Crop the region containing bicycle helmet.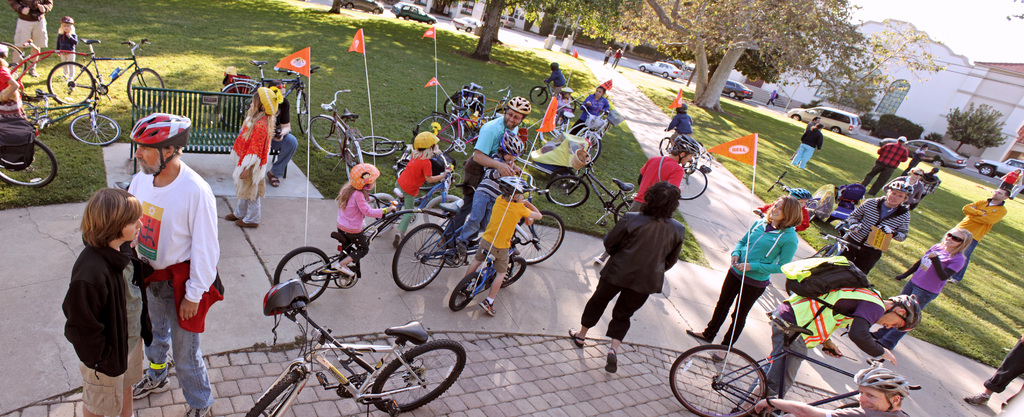
Crop region: locate(669, 132, 698, 166).
